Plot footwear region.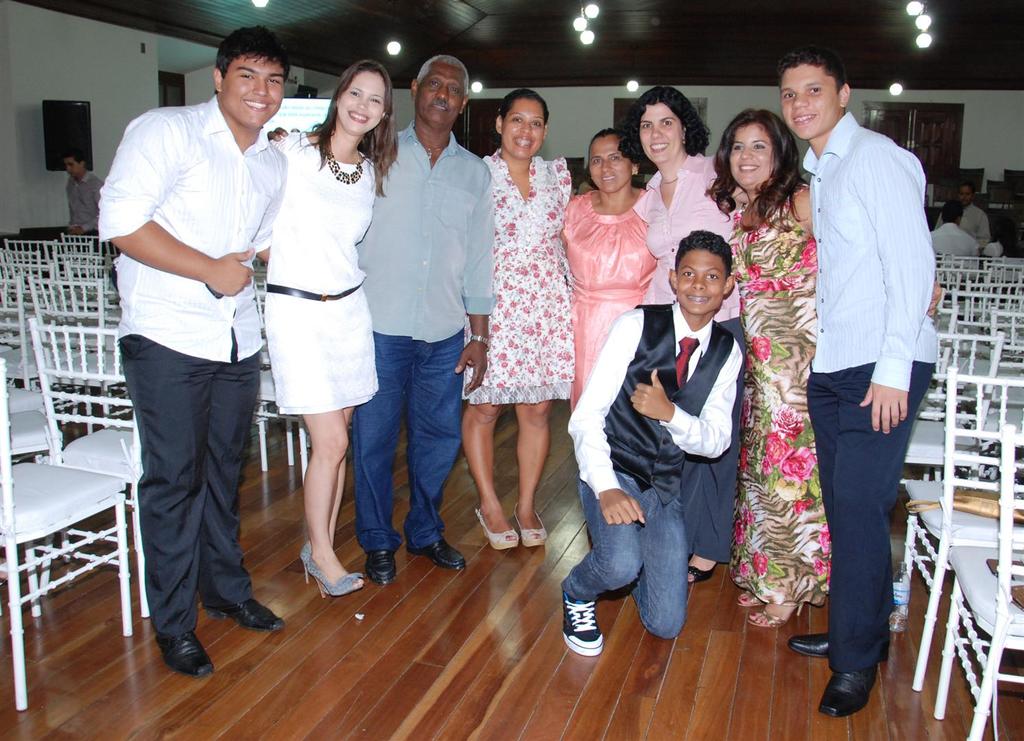
Plotted at (left=787, top=633, right=828, bottom=660).
